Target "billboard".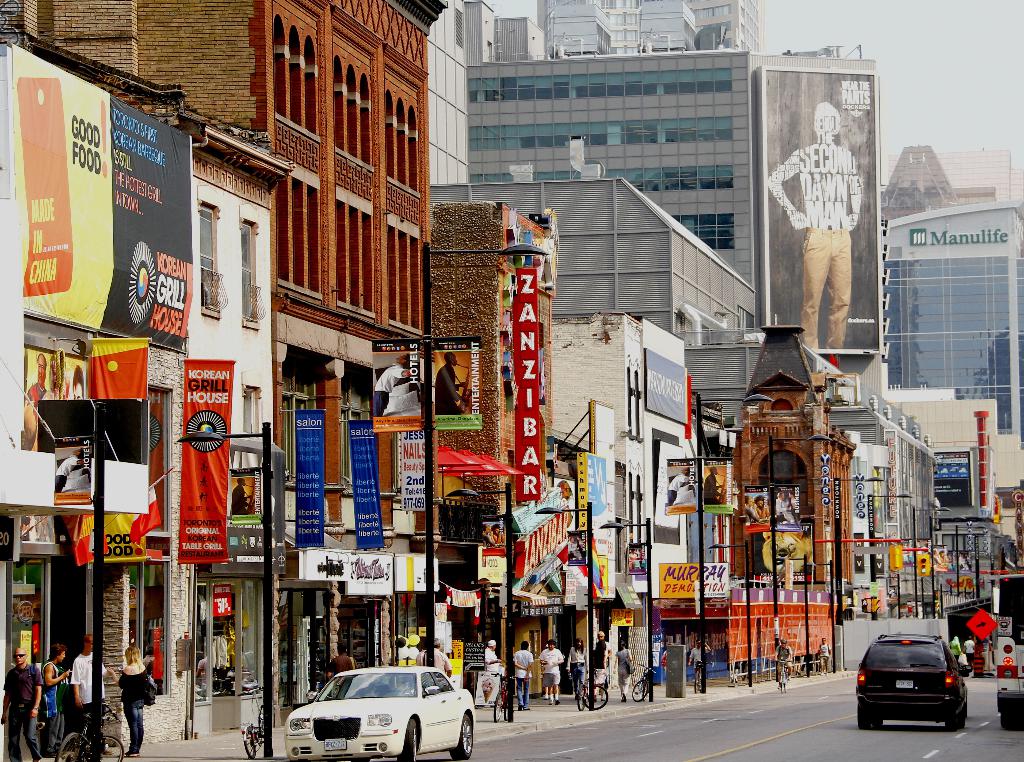
Target region: bbox=[12, 42, 204, 353].
